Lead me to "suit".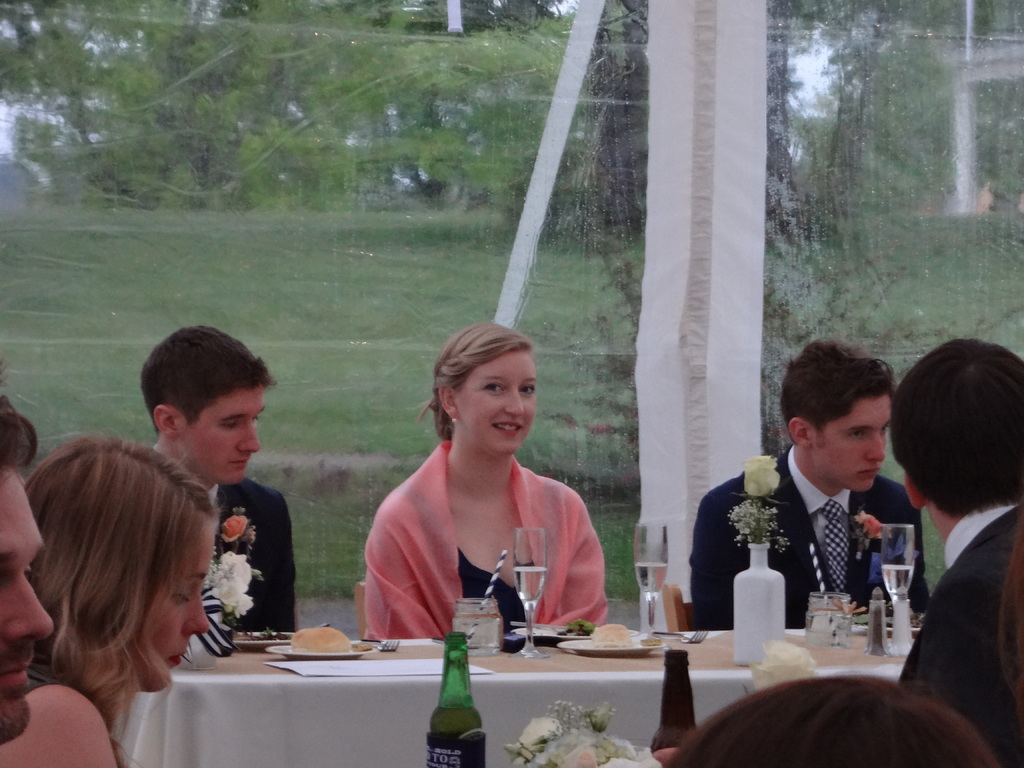
Lead to left=877, top=474, right=1020, bottom=733.
